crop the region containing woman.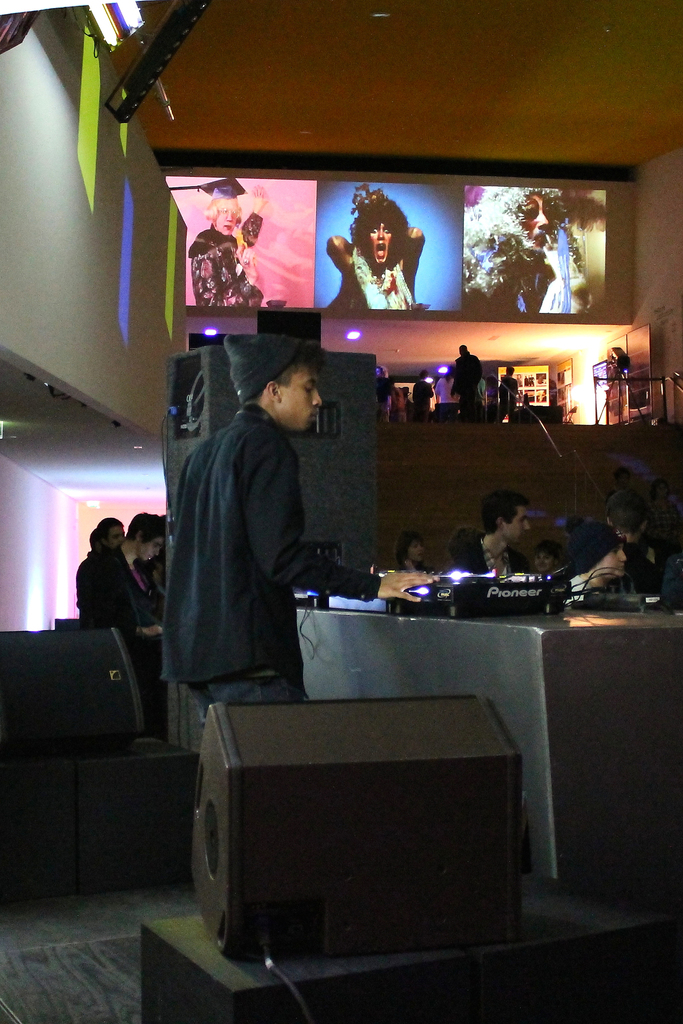
Crop region: (643,481,680,552).
